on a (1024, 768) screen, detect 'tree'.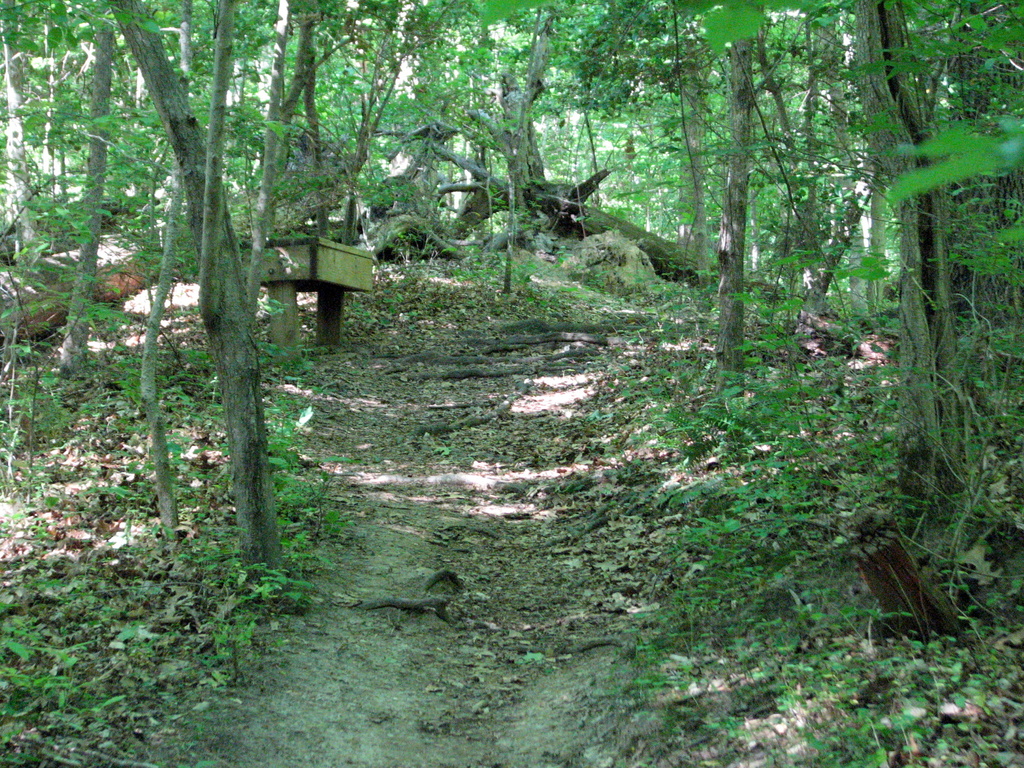
detection(104, 0, 291, 591).
